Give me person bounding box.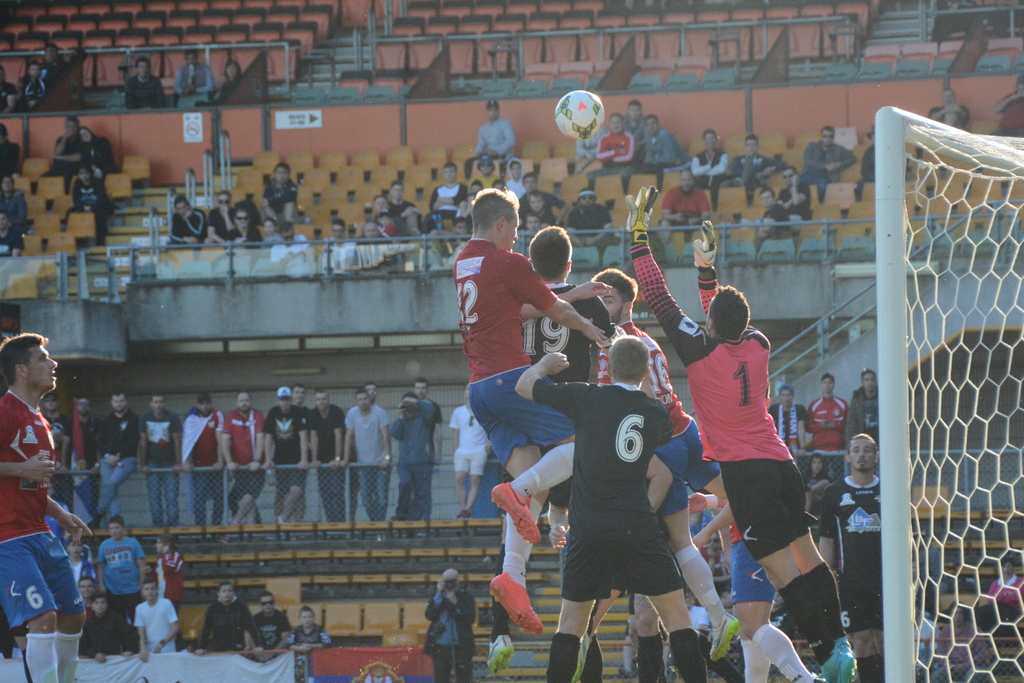
BBox(173, 47, 216, 106).
